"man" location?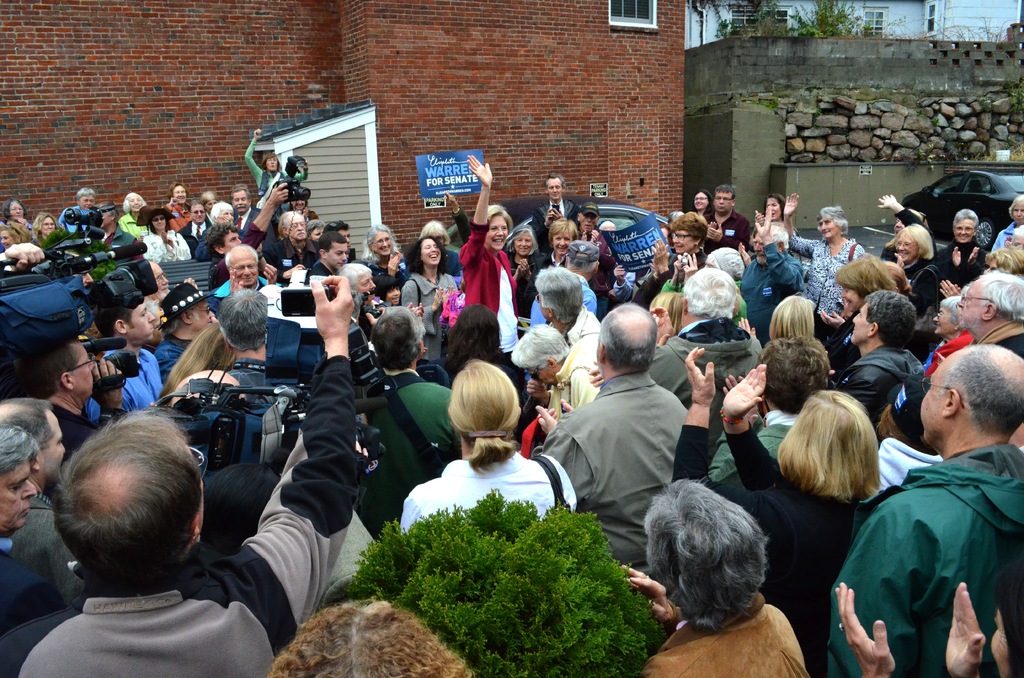
pyautogui.locateOnScreen(529, 297, 686, 565)
